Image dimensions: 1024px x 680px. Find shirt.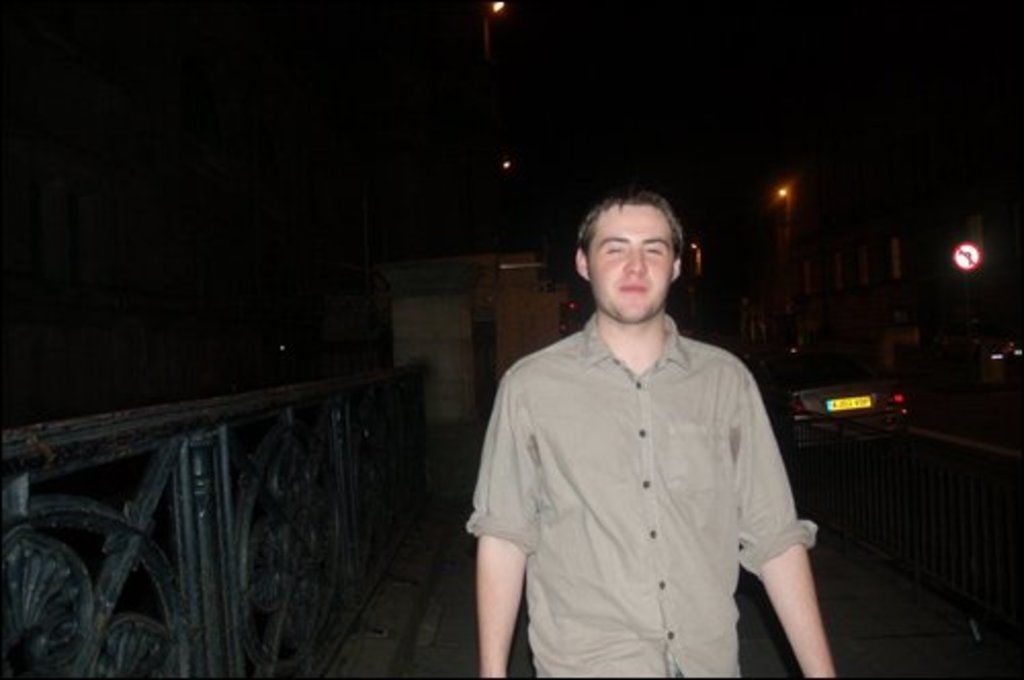
bbox(465, 311, 823, 678).
